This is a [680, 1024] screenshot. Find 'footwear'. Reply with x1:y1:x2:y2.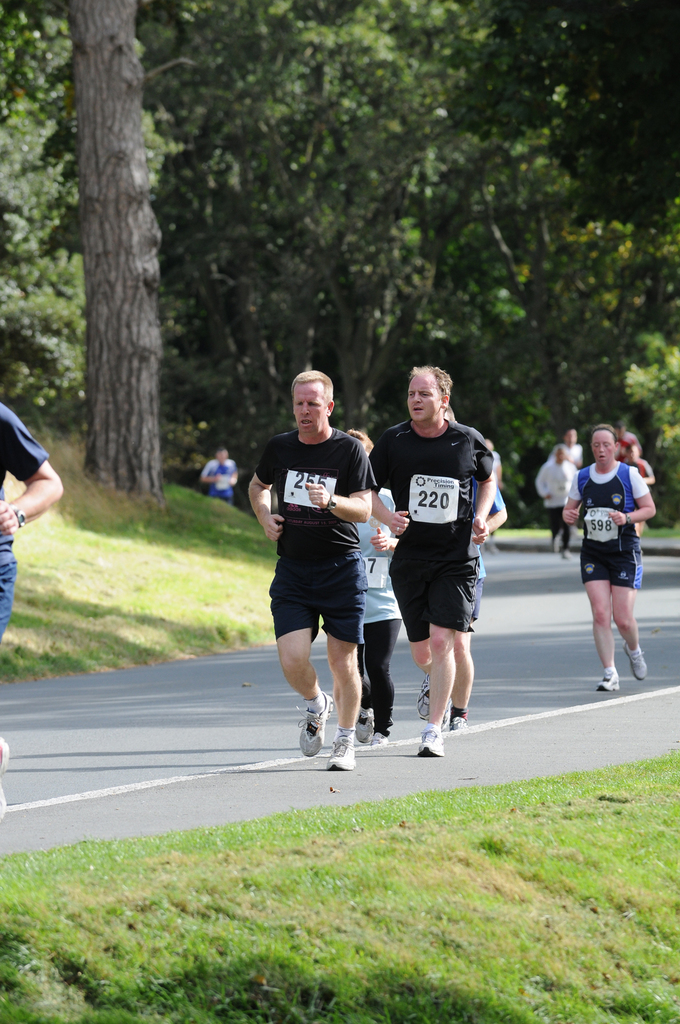
347:703:371:746.
